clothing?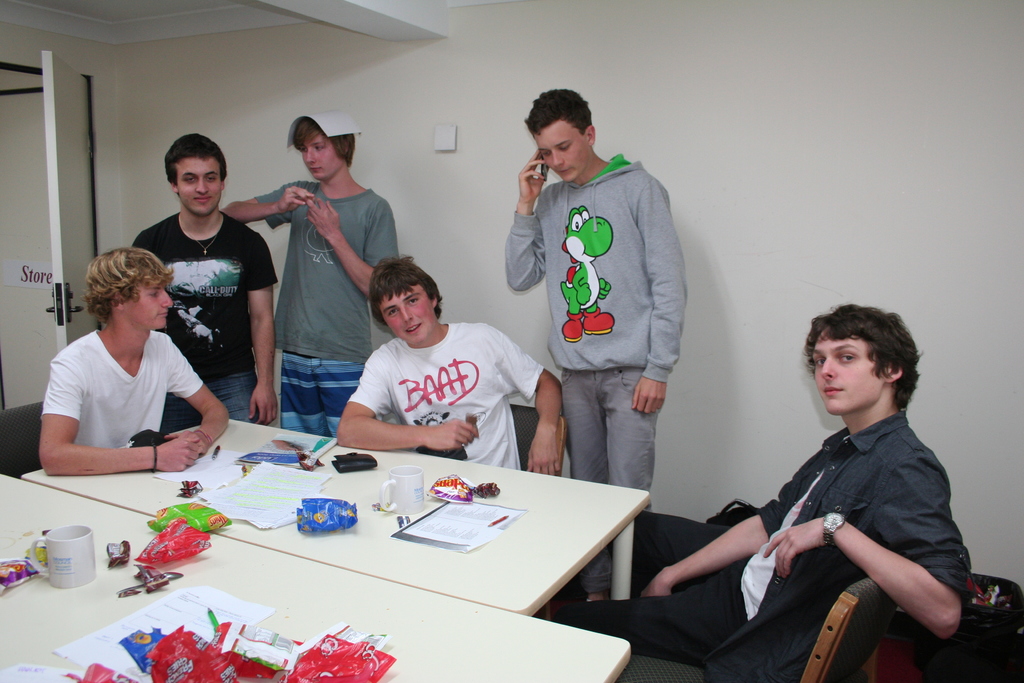
[159, 370, 252, 431]
